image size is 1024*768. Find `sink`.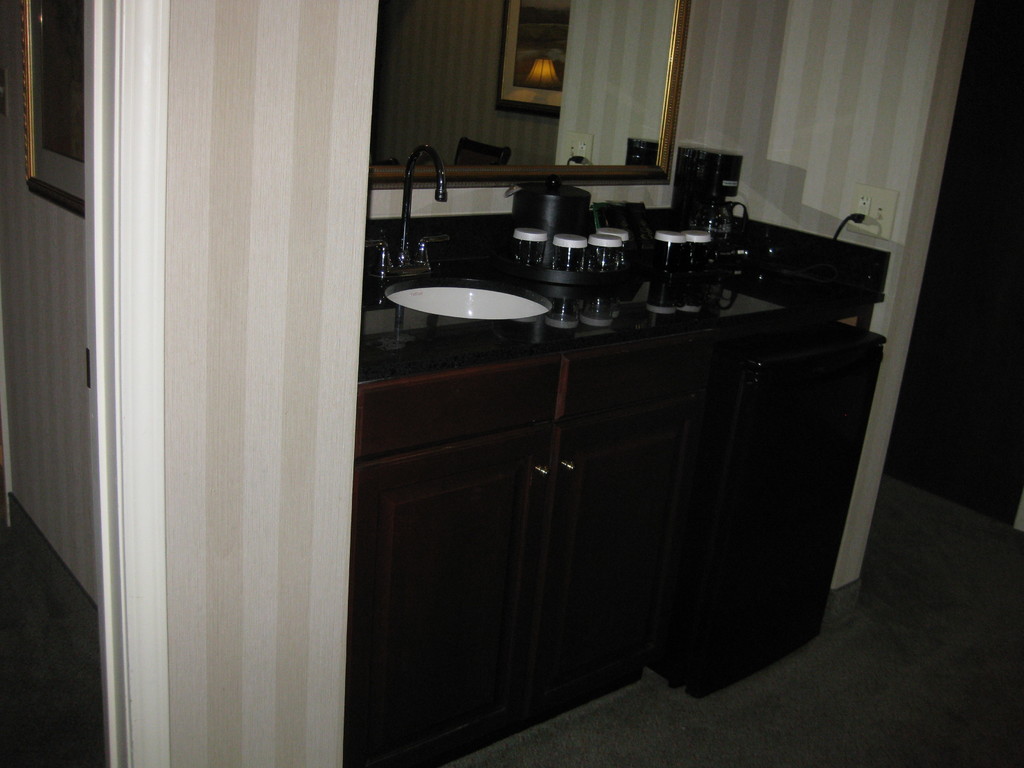
left=370, top=138, right=552, bottom=322.
